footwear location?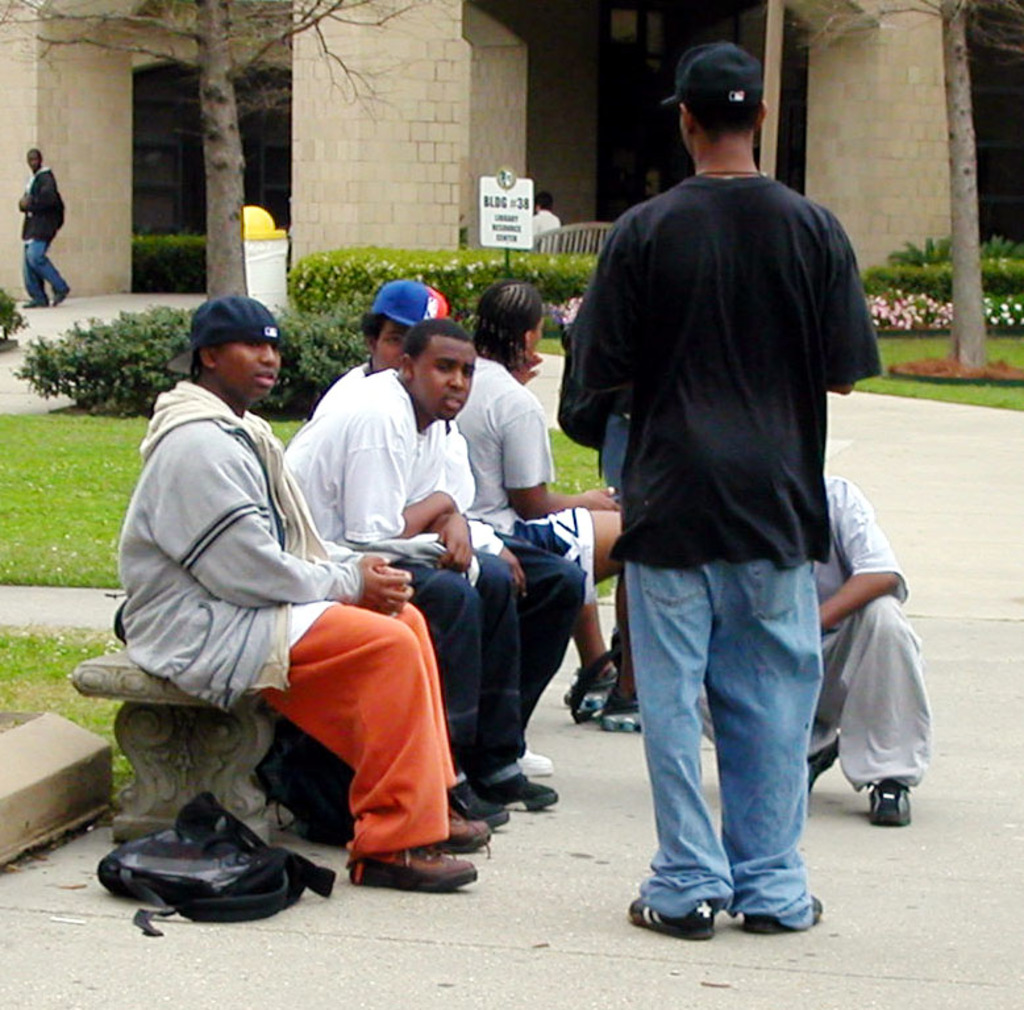
[x1=337, y1=832, x2=487, y2=893]
